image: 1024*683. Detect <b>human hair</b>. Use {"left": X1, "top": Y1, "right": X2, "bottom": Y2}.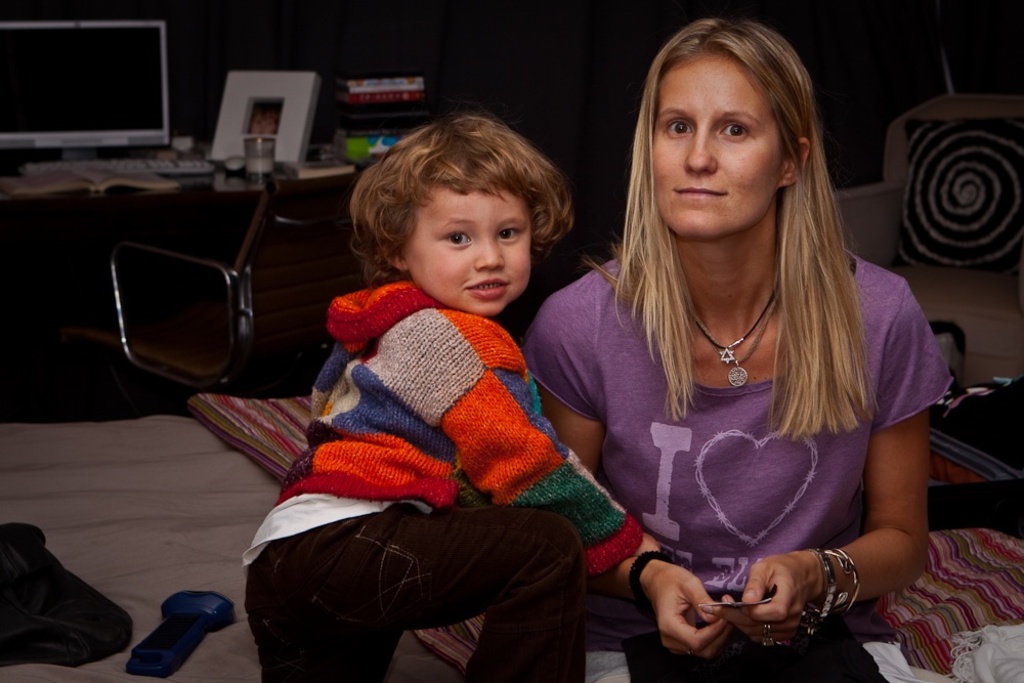
{"left": 589, "top": 7, "right": 871, "bottom": 432}.
